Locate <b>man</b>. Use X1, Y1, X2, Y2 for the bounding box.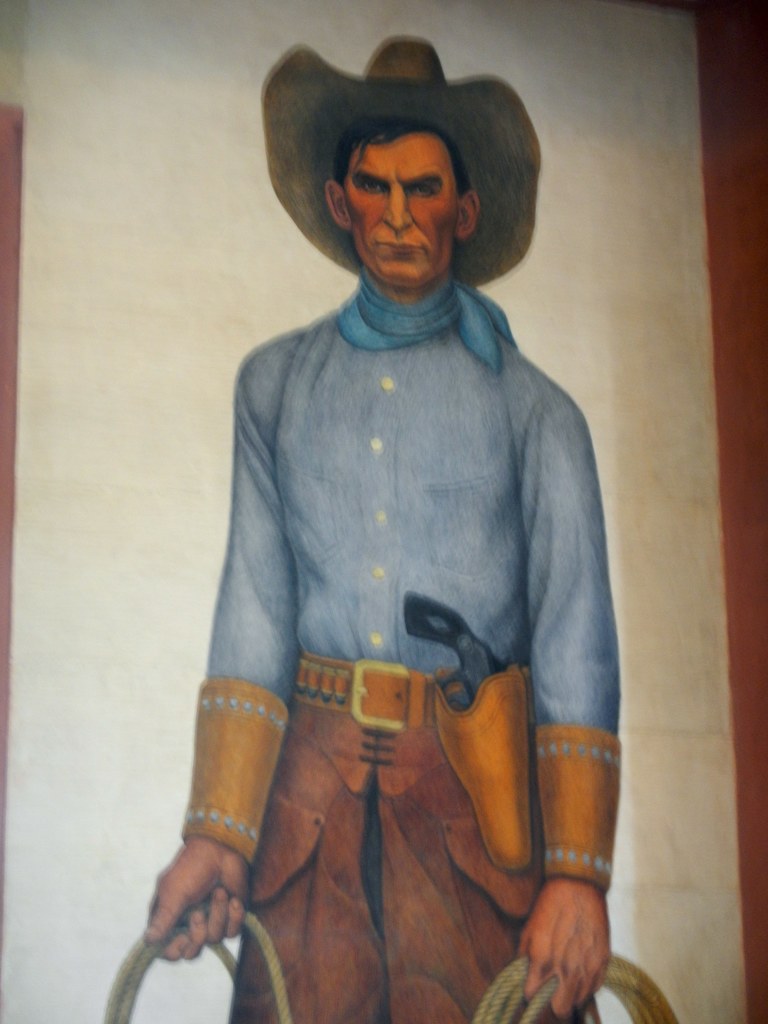
138, 29, 627, 1023.
